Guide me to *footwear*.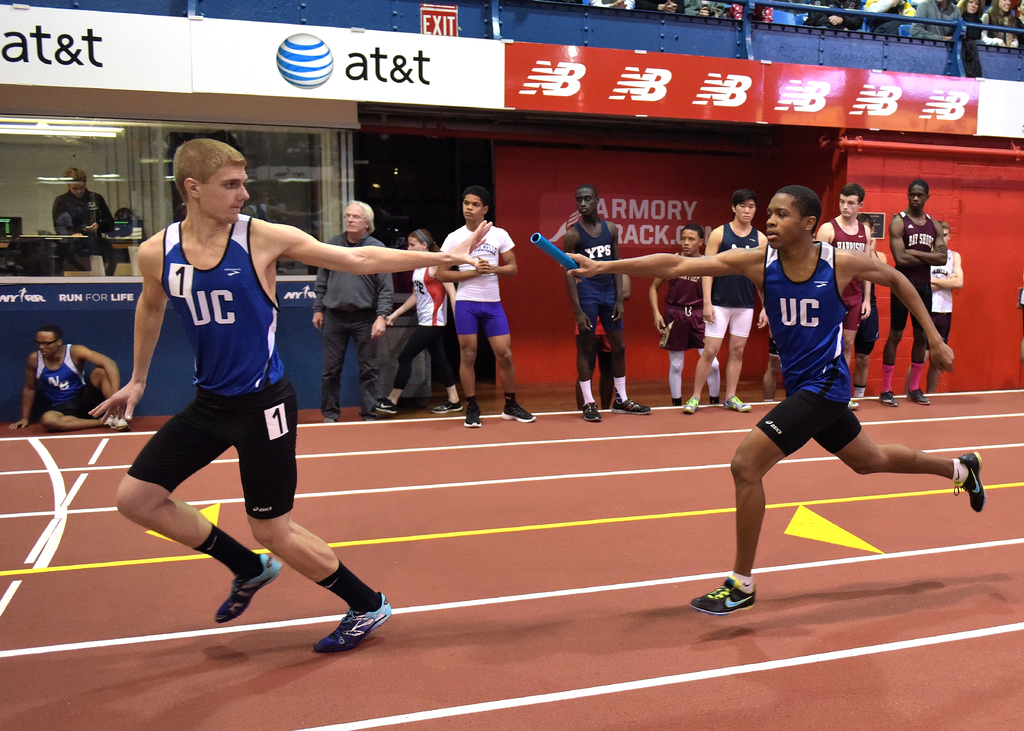
Guidance: [364,415,373,422].
